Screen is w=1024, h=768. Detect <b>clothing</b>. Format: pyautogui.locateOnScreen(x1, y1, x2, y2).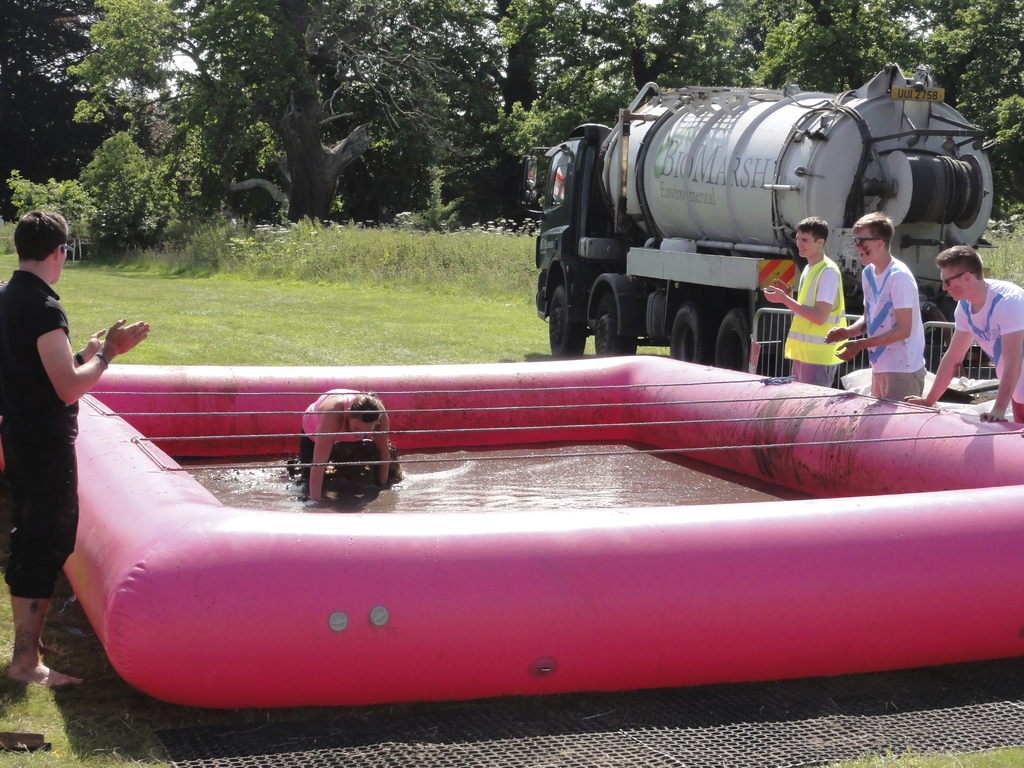
pyautogui.locateOnScreen(864, 224, 934, 377).
